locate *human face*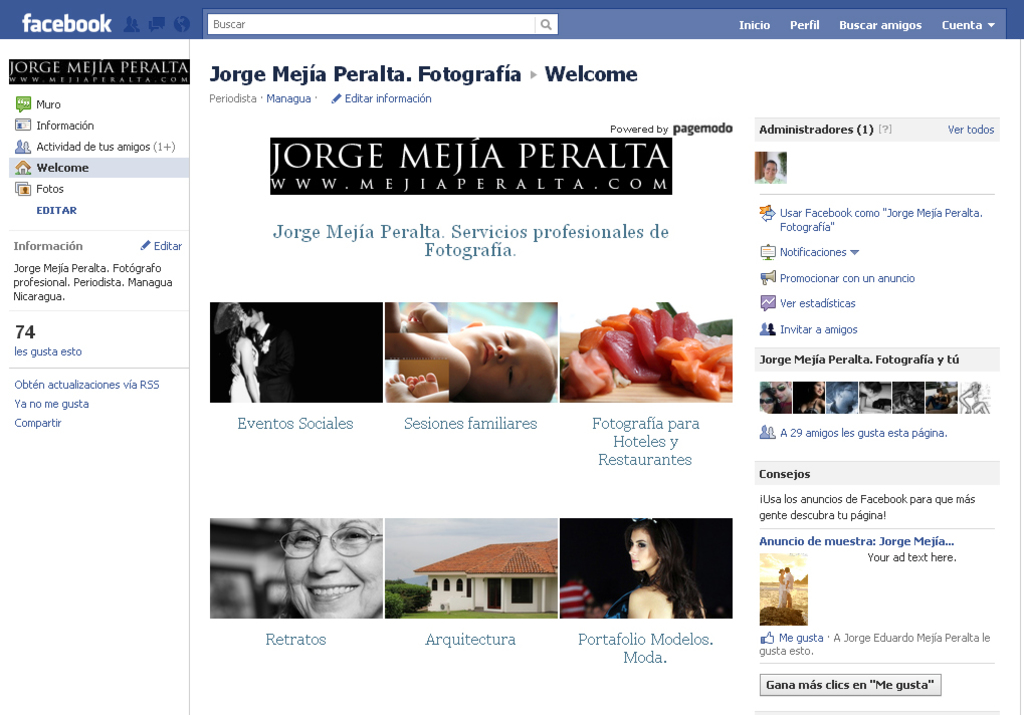
(x1=251, y1=308, x2=264, y2=325)
